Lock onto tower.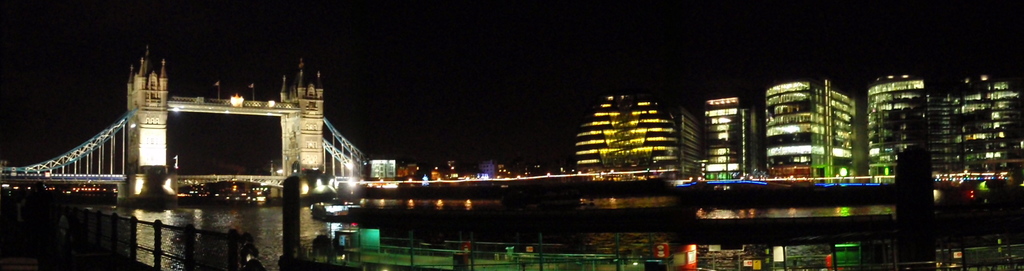
Locked: x1=700, y1=94, x2=751, y2=181.
